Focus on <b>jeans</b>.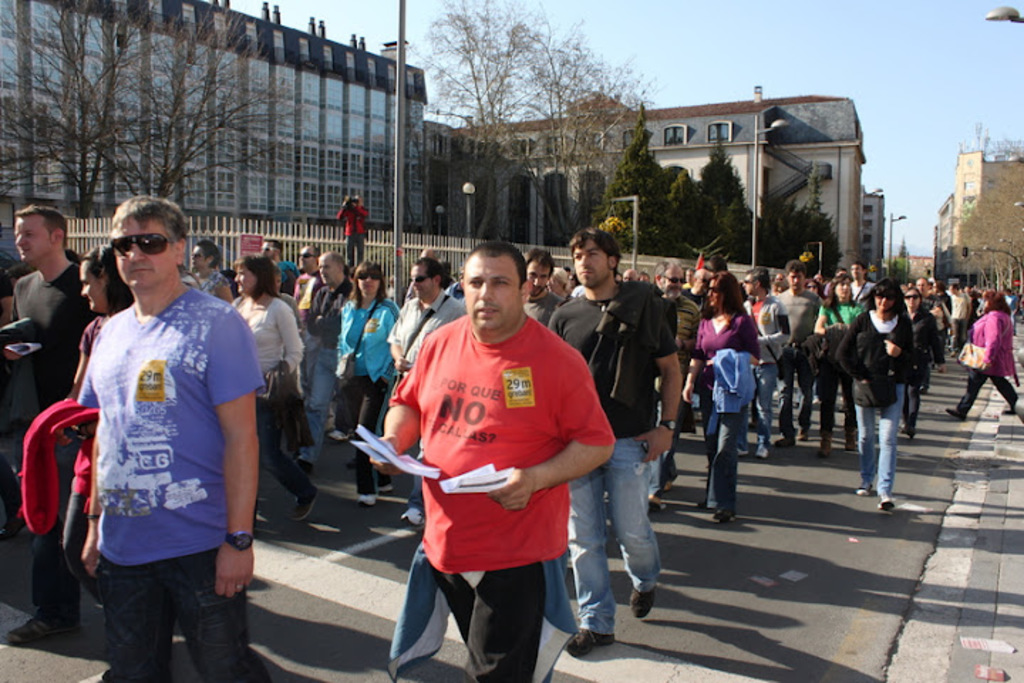
Focused at (left=88, top=556, right=257, bottom=682).
